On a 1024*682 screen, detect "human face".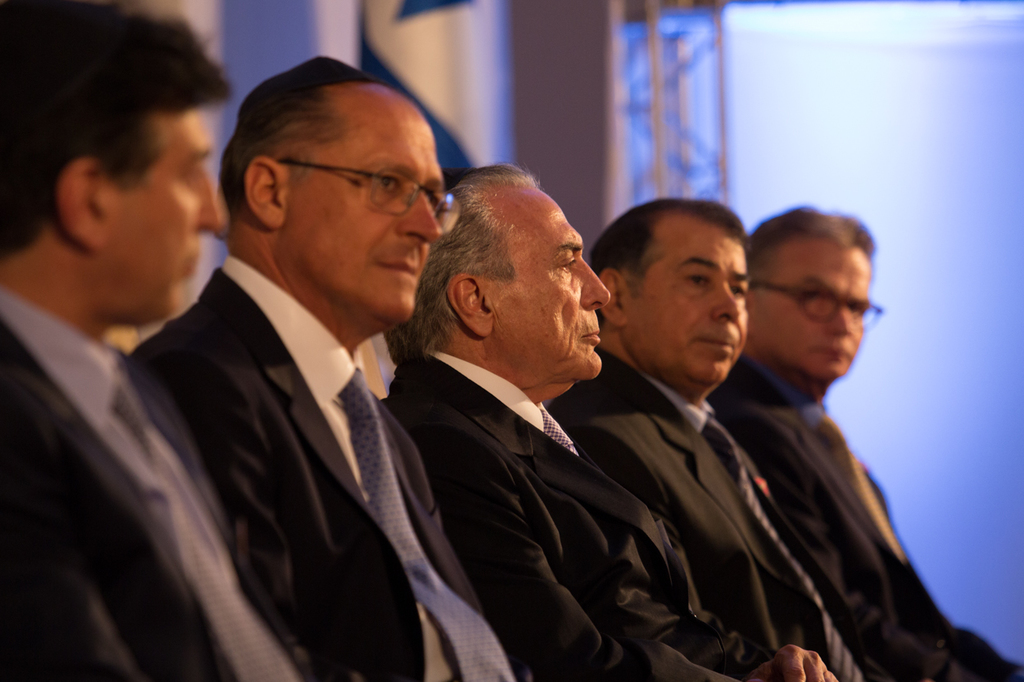
<bbox>635, 226, 749, 379</bbox>.
